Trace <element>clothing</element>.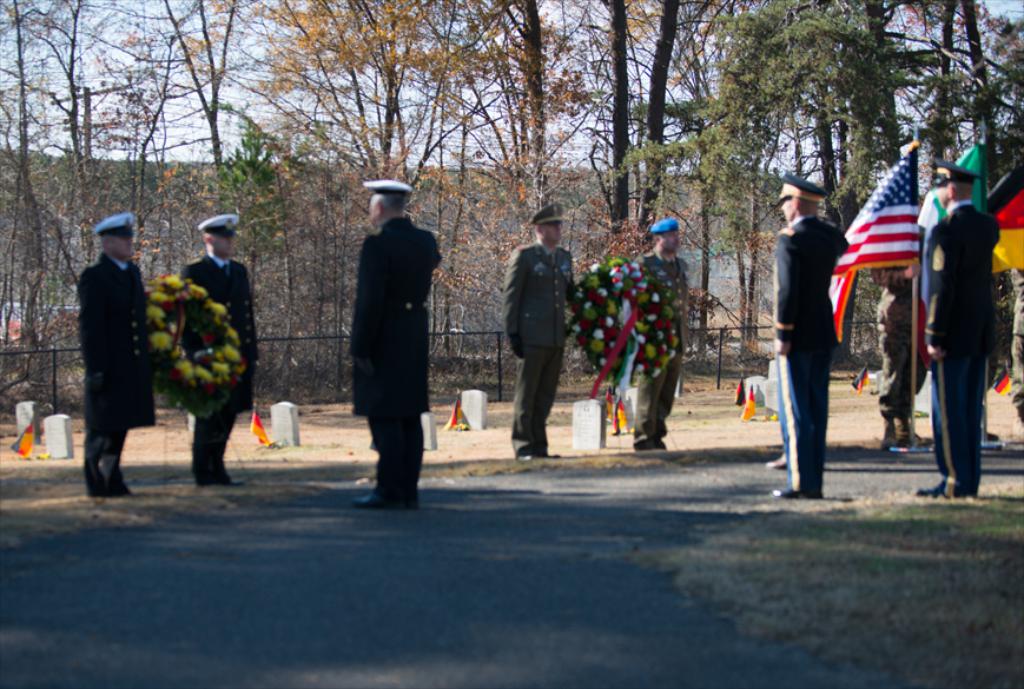
Traced to crop(925, 204, 1000, 496).
